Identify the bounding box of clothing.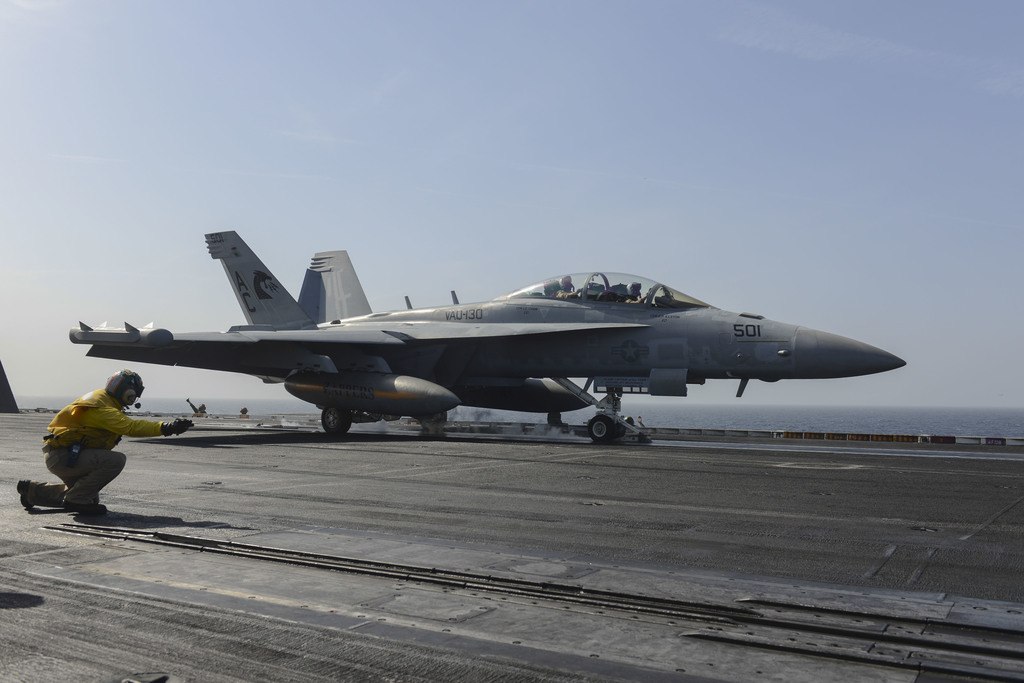
x1=550, y1=286, x2=579, y2=295.
